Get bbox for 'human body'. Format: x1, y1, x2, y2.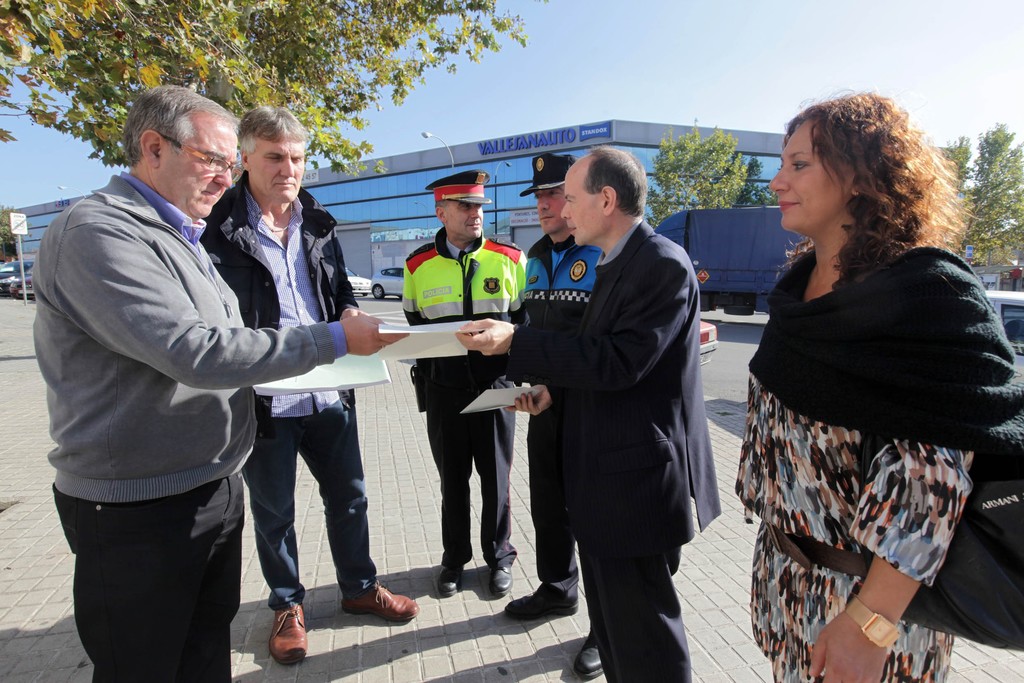
202, 171, 416, 666.
